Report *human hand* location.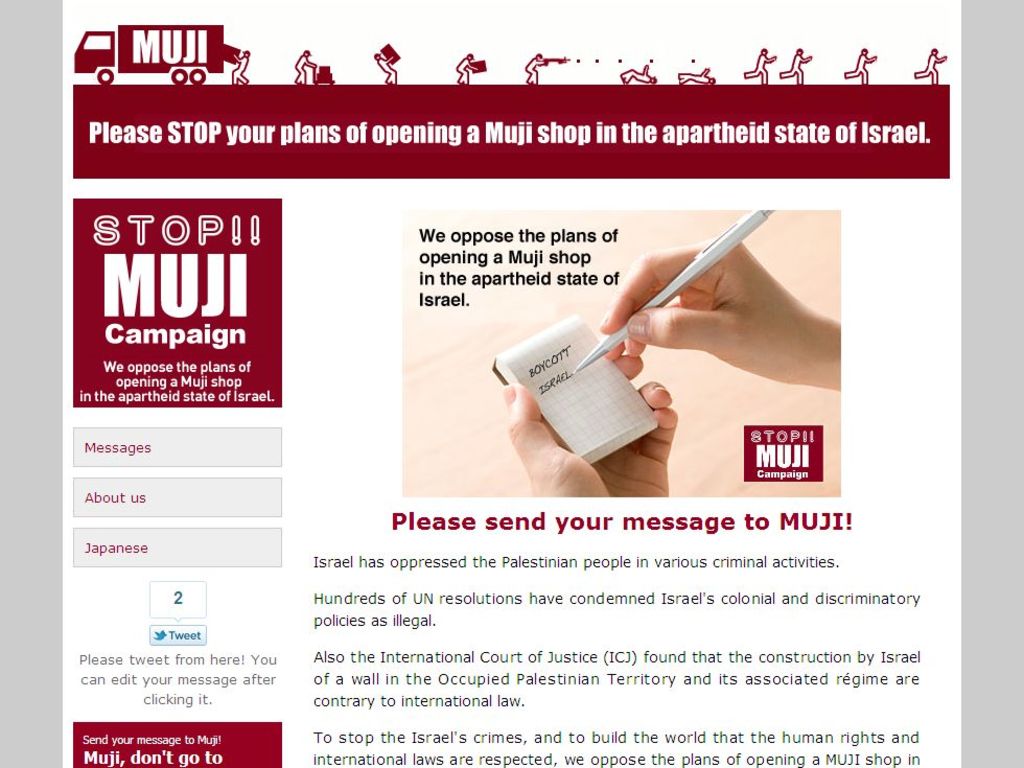
Report: (left=592, top=237, right=797, bottom=395).
